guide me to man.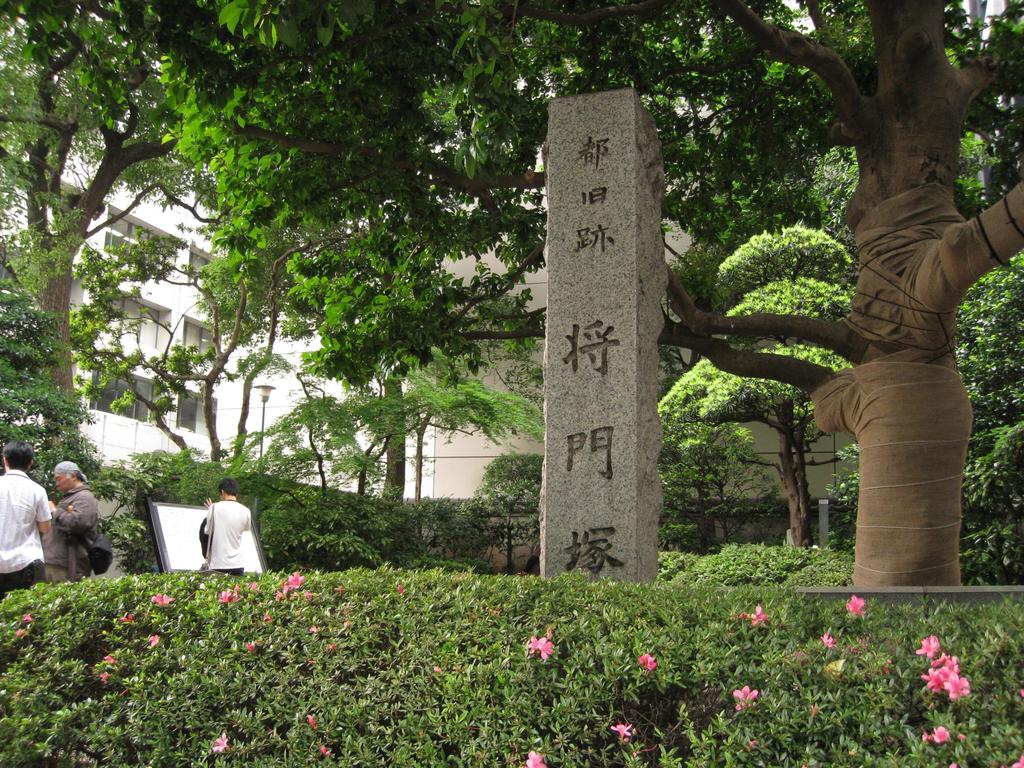
Guidance: <bbox>180, 482, 253, 584</bbox>.
